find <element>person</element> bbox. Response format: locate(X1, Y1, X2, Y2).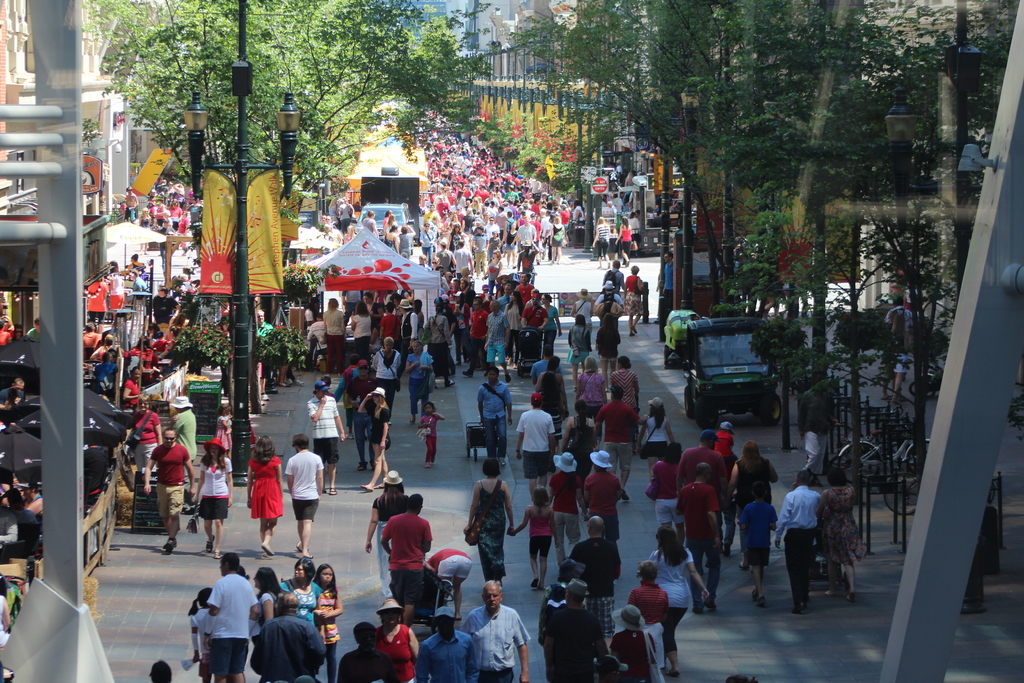
locate(467, 463, 517, 595).
